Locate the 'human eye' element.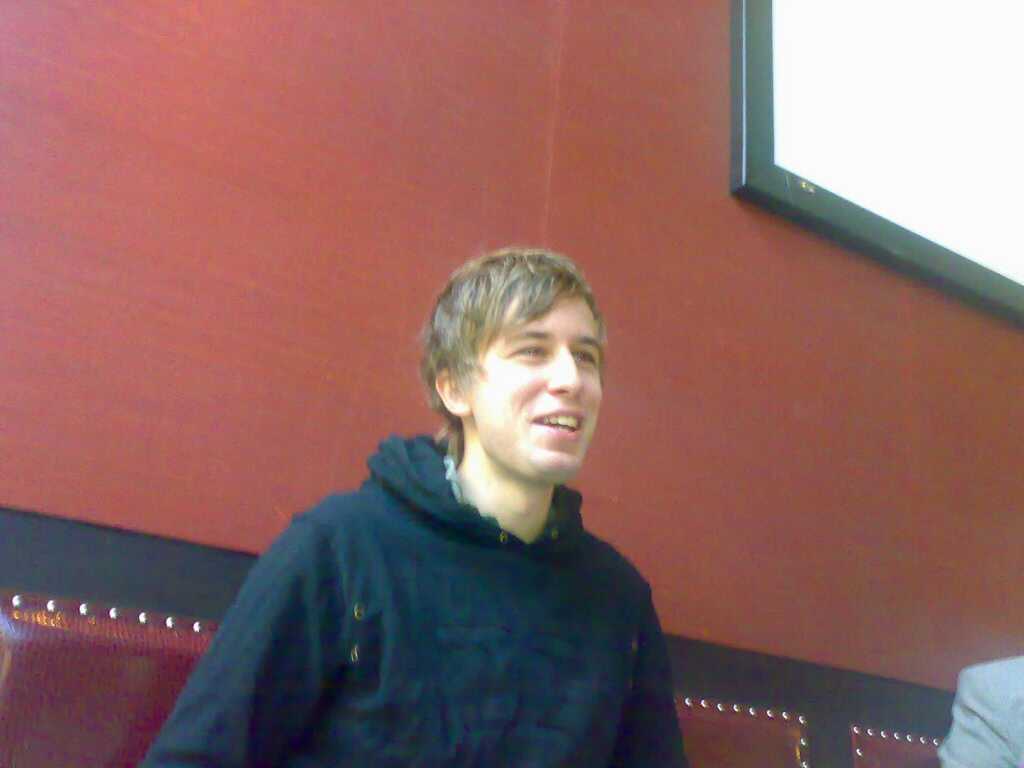
Element bbox: {"left": 509, "top": 341, "right": 546, "bottom": 360}.
